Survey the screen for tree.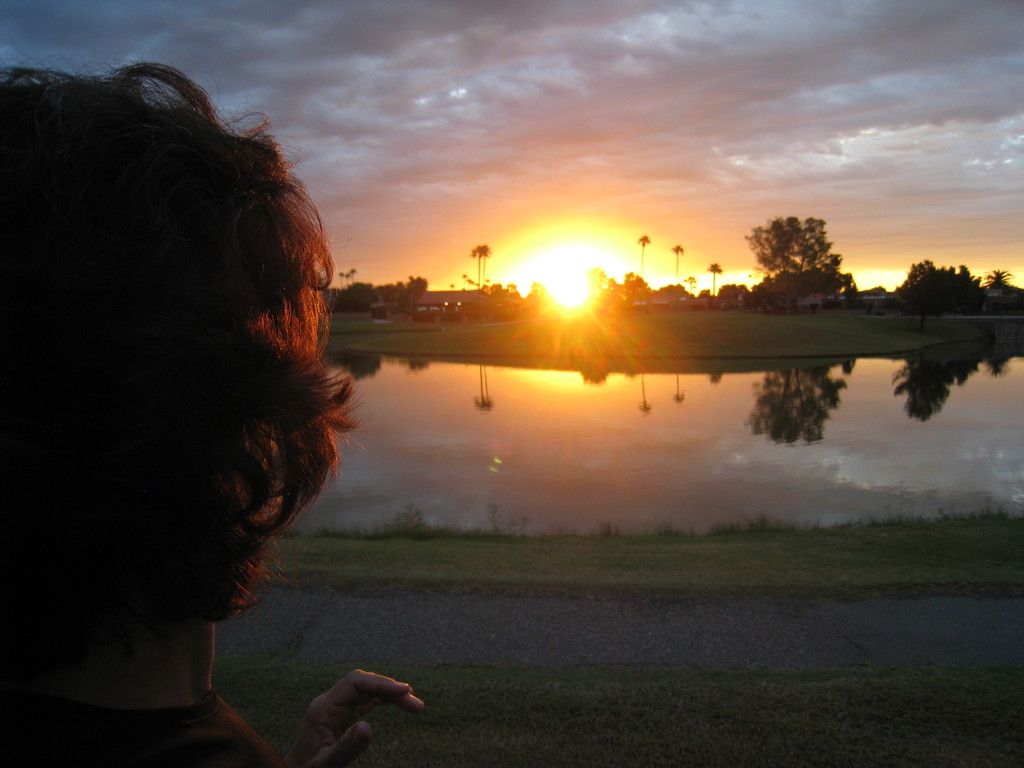
Survey found: <box>705,262,720,301</box>.
